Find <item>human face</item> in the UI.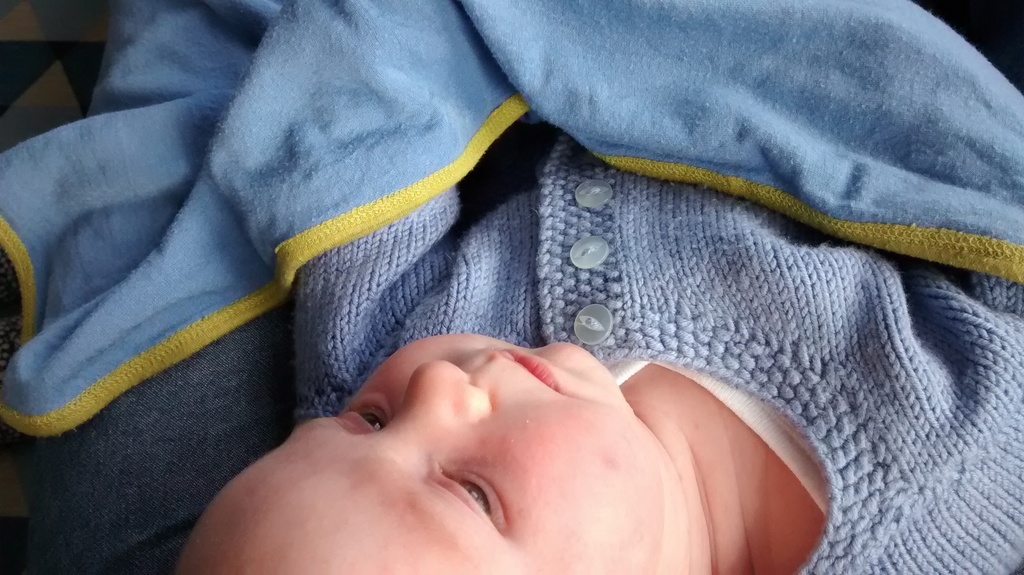
UI element at region(206, 333, 681, 574).
